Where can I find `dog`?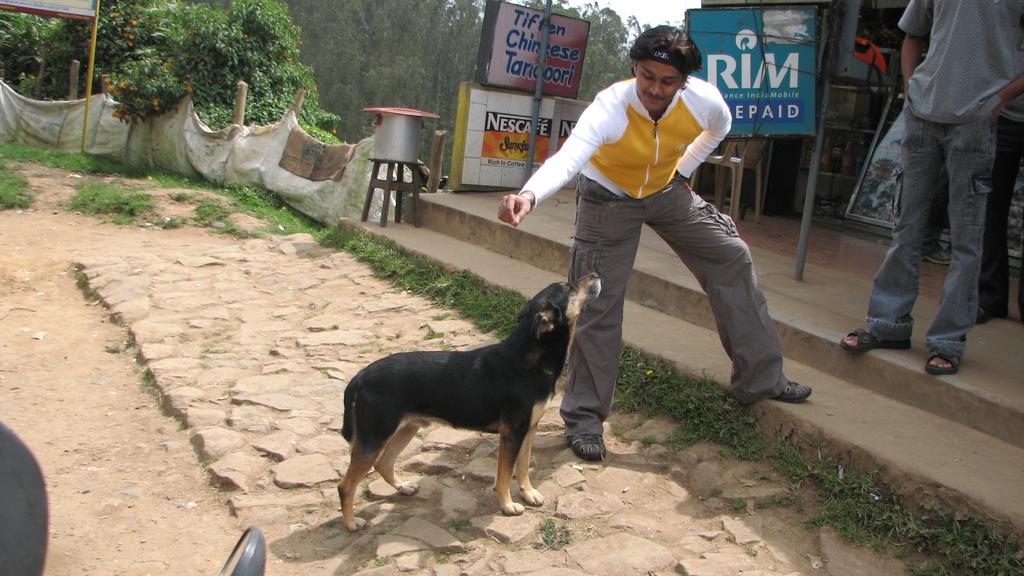
You can find it at 339, 271, 602, 532.
